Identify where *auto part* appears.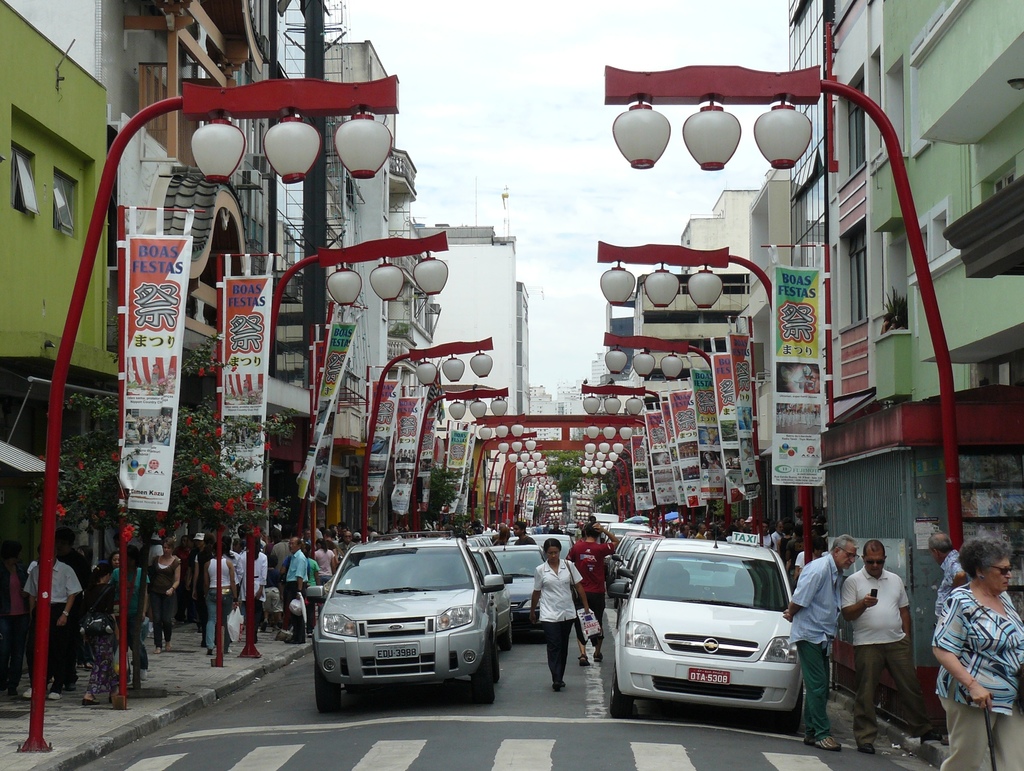
Appears at box(620, 602, 804, 685).
